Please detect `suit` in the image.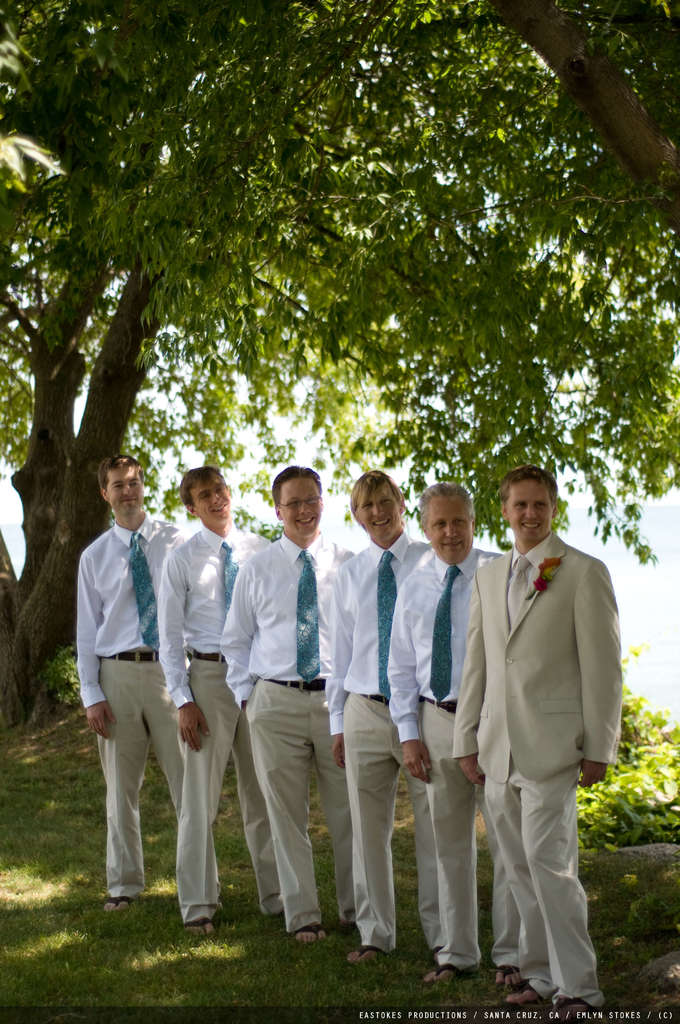
<box>457,583,604,1002</box>.
